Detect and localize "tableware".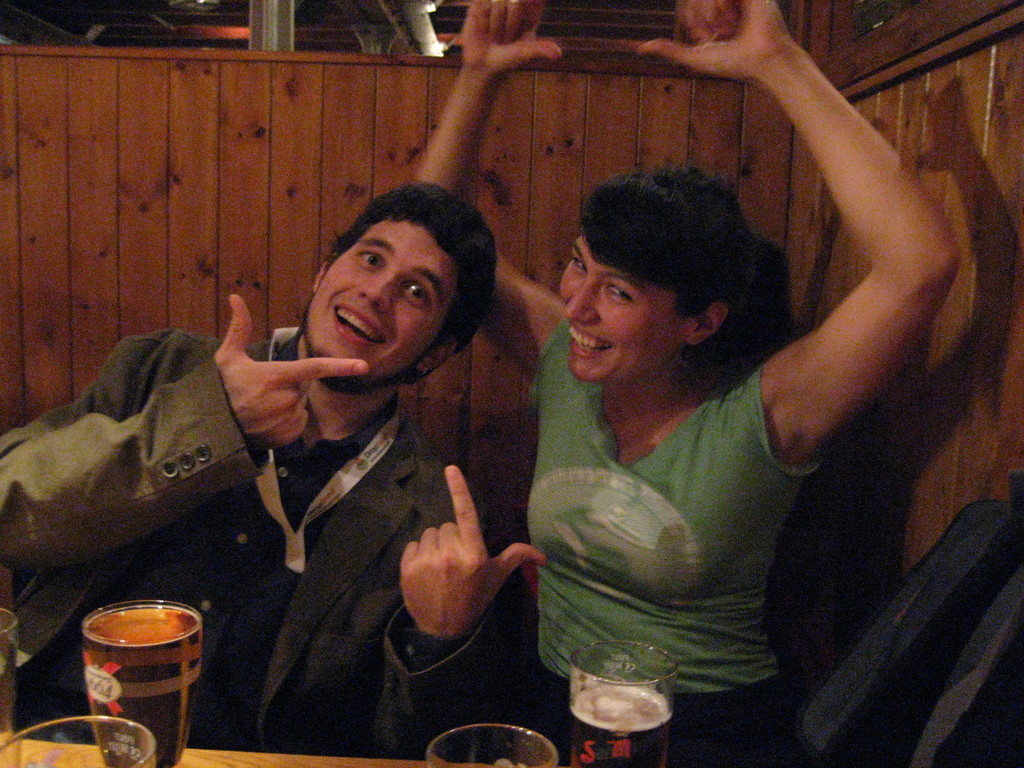
Localized at [left=567, top=634, right=680, bottom=767].
